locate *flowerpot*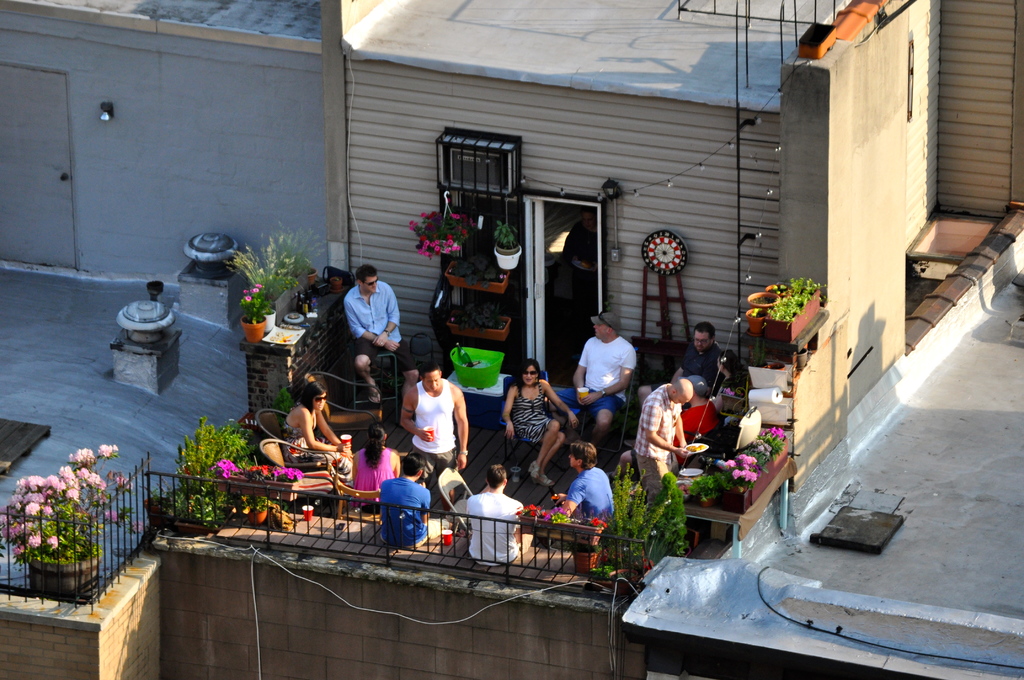
x1=492 y1=239 x2=522 y2=271
